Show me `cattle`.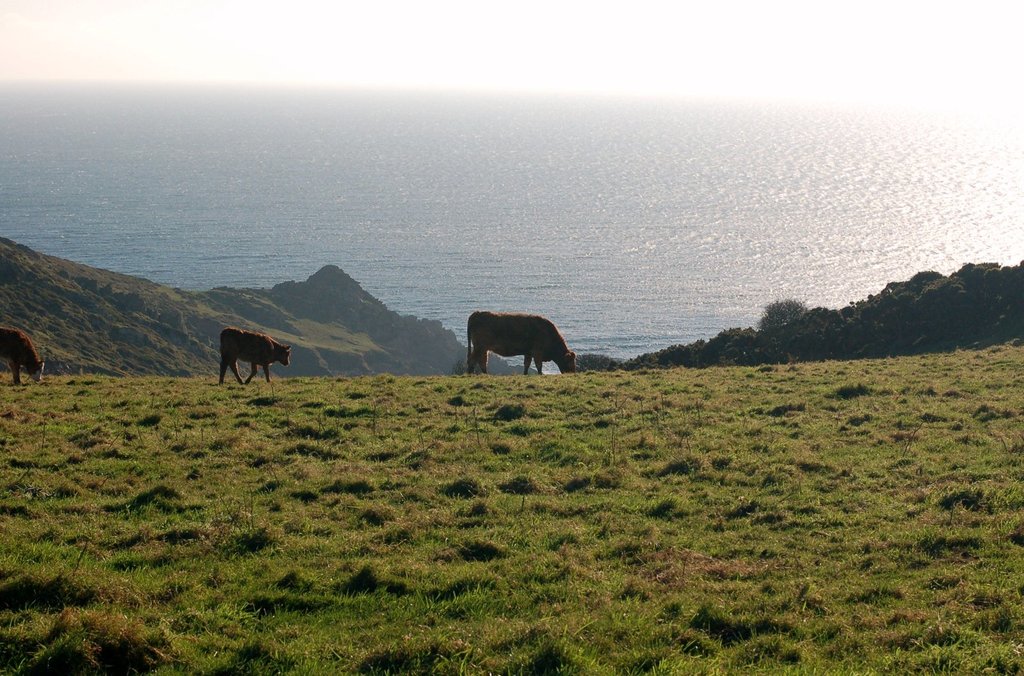
`cattle` is here: (0,331,50,385).
